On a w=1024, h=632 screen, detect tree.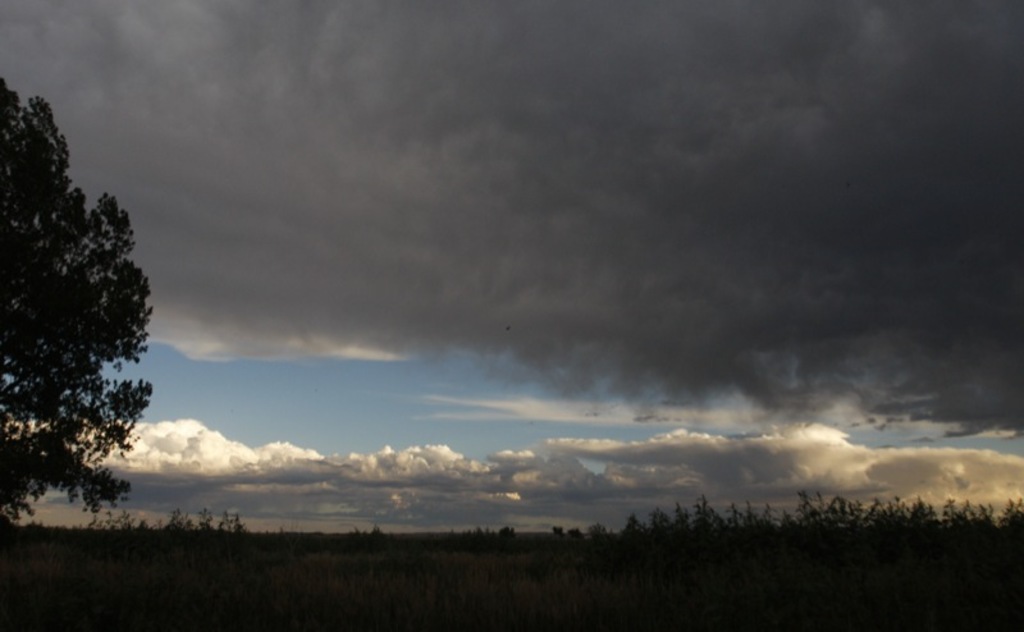
left=8, top=102, right=156, bottom=535.
